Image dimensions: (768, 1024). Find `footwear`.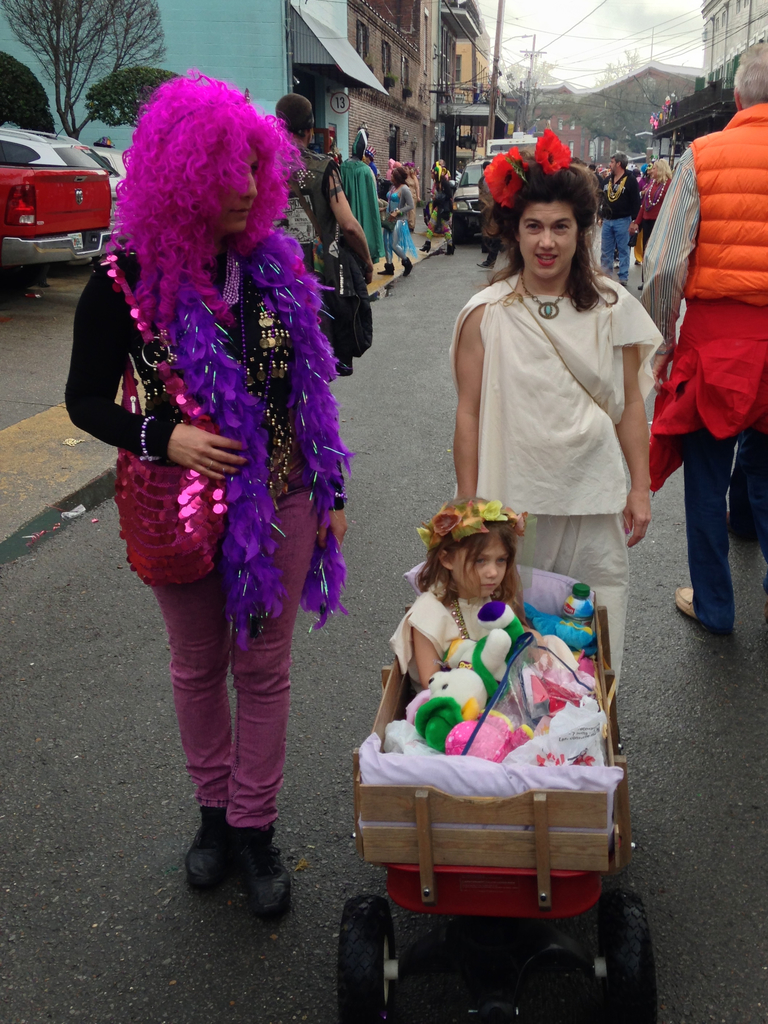
detection(401, 256, 415, 279).
